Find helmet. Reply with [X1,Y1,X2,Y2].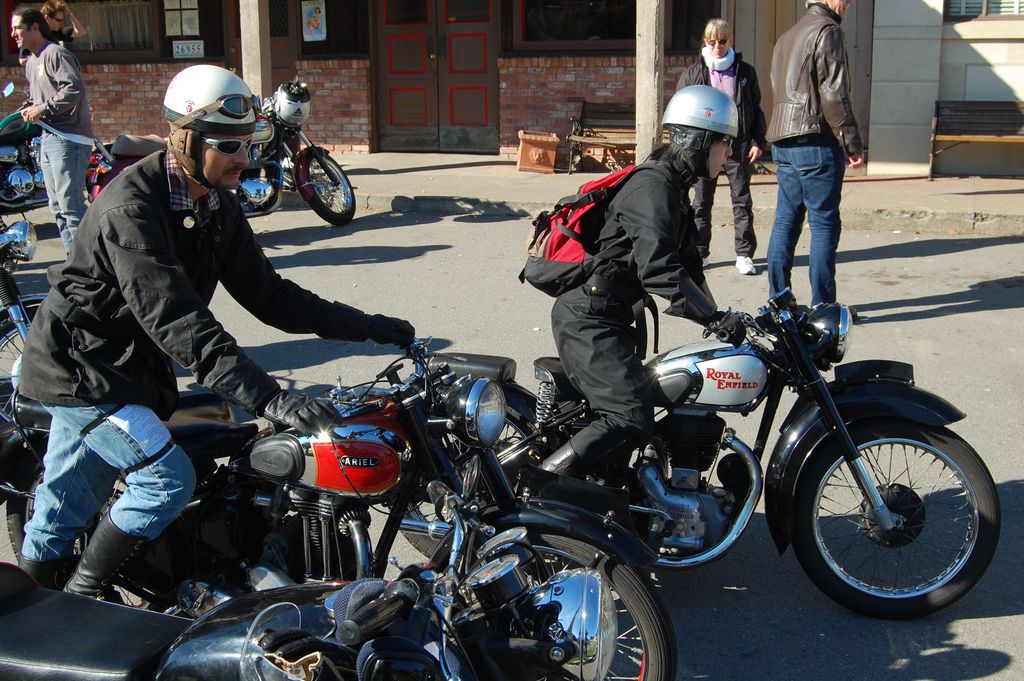
[161,66,276,213].
